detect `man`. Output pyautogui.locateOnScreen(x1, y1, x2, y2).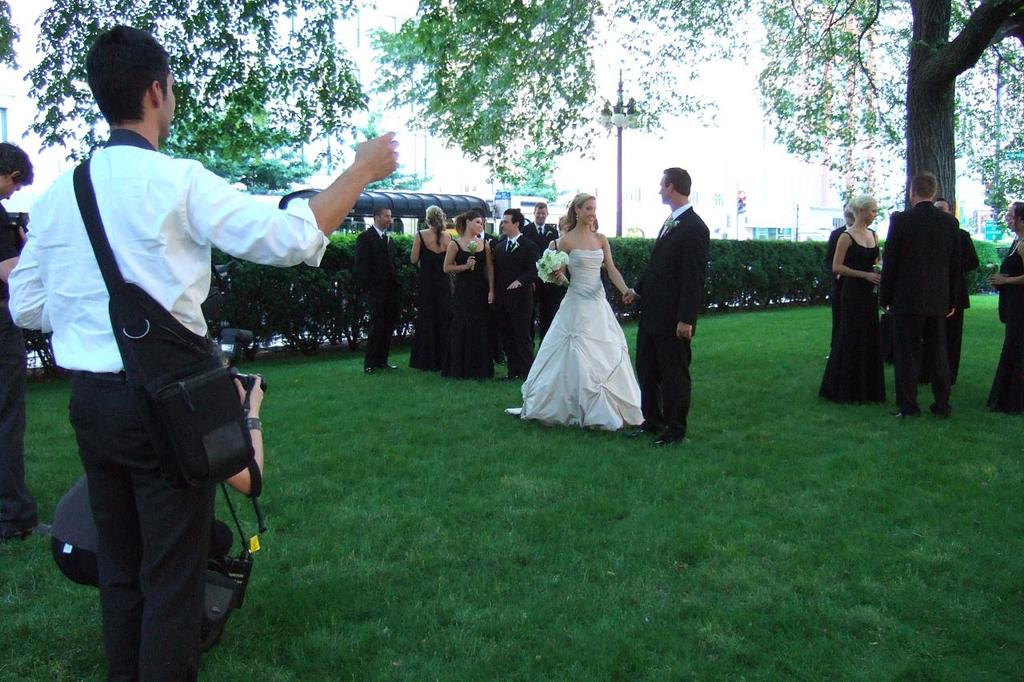
pyautogui.locateOnScreen(492, 207, 541, 385).
